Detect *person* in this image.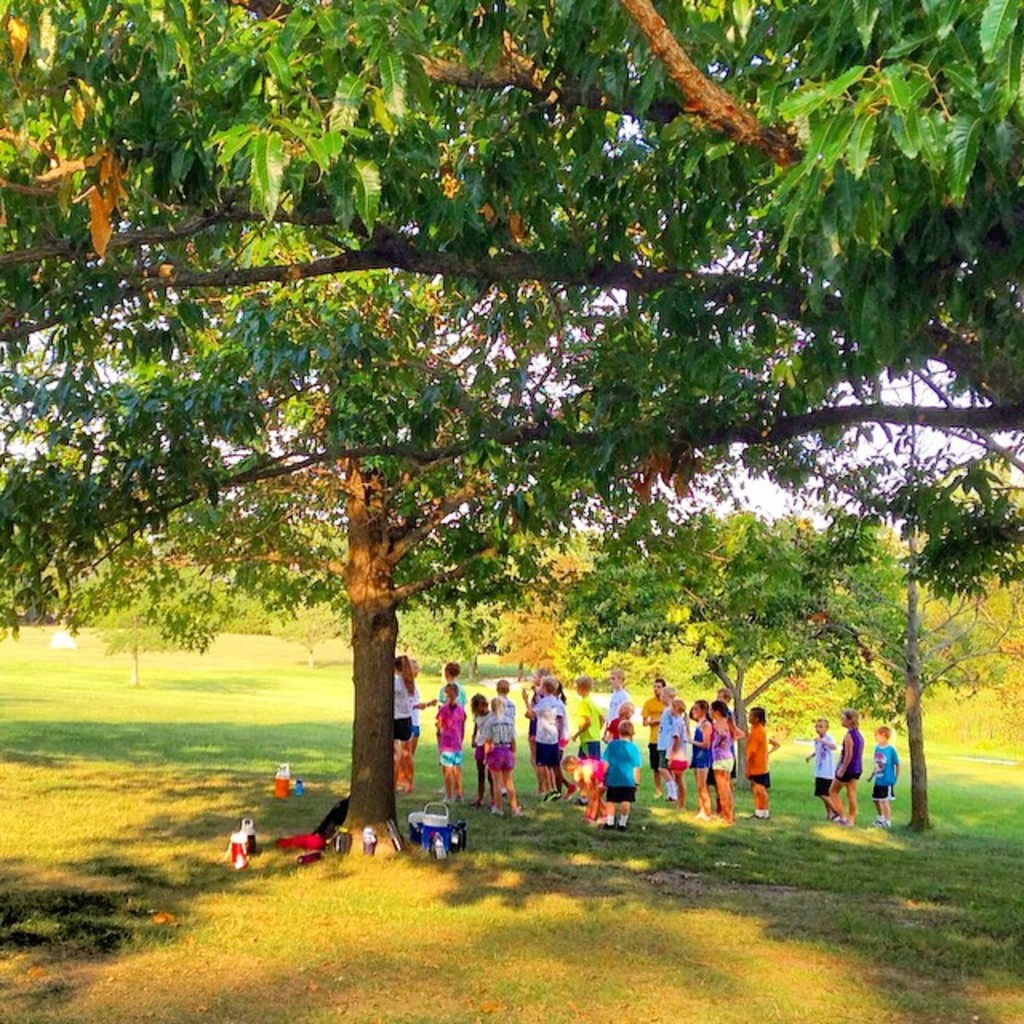
Detection: (517,675,566,795).
